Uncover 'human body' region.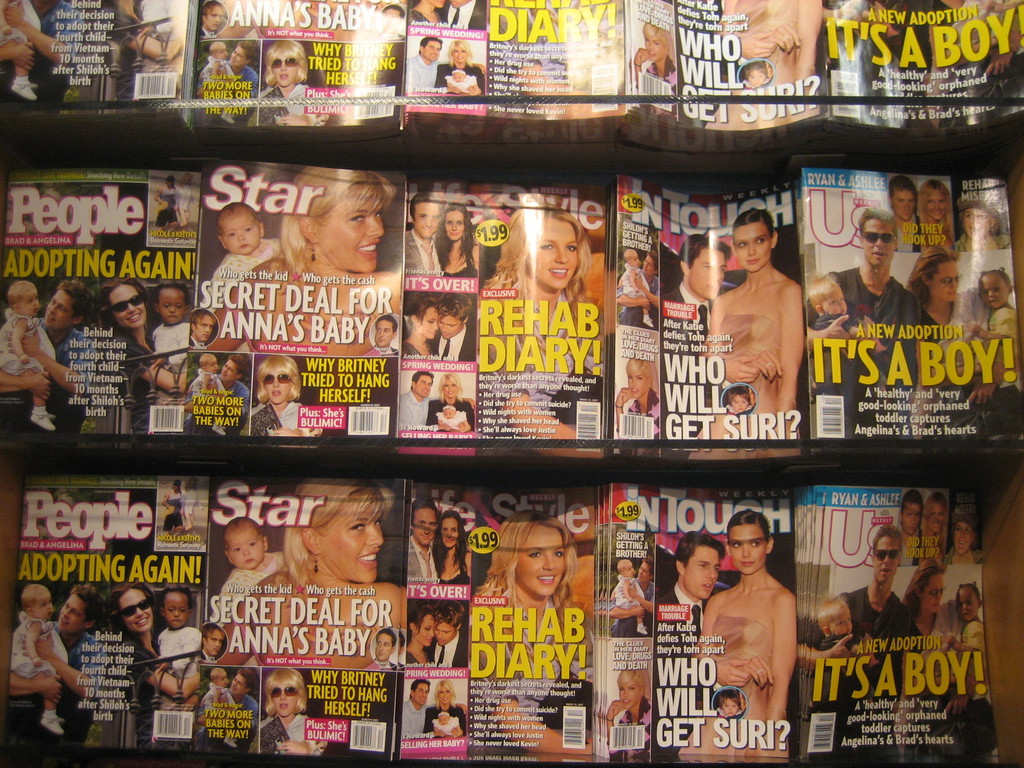
Uncovered: box(619, 253, 652, 328).
